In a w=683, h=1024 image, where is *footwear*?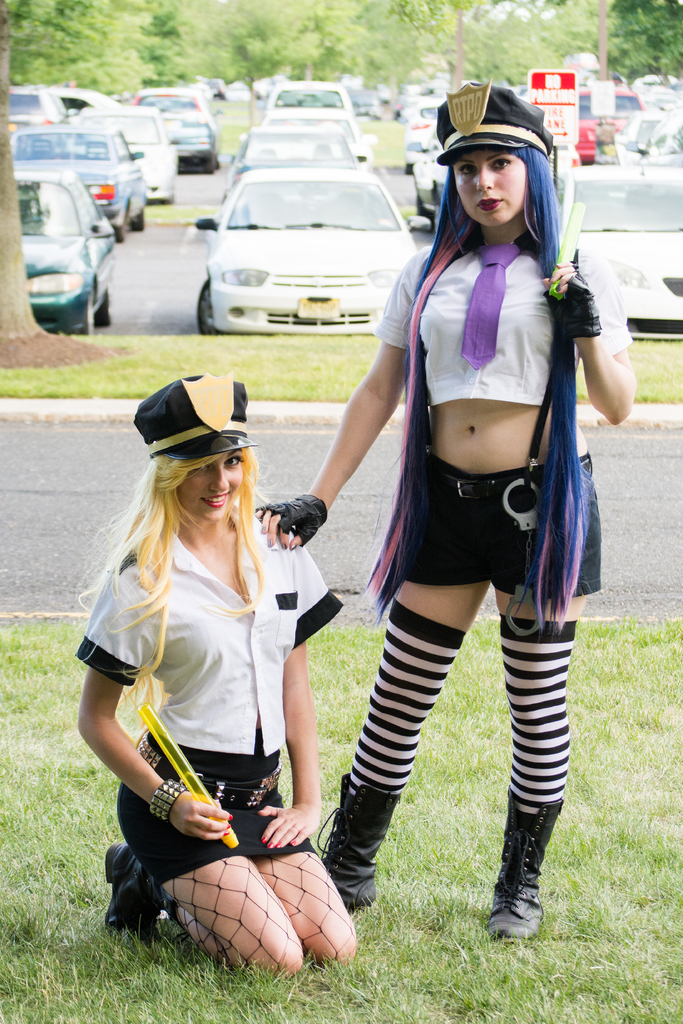
box=[104, 840, 174, 943].
